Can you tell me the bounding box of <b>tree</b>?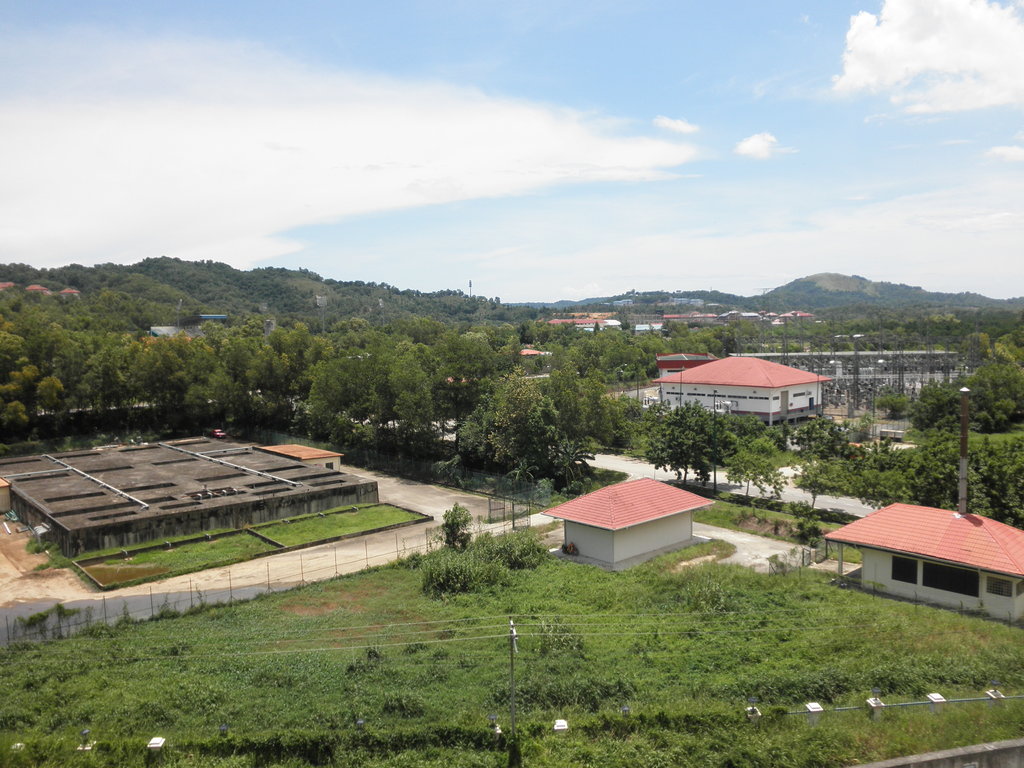
<bbox>724, 411, 758, 499</bbox>.
